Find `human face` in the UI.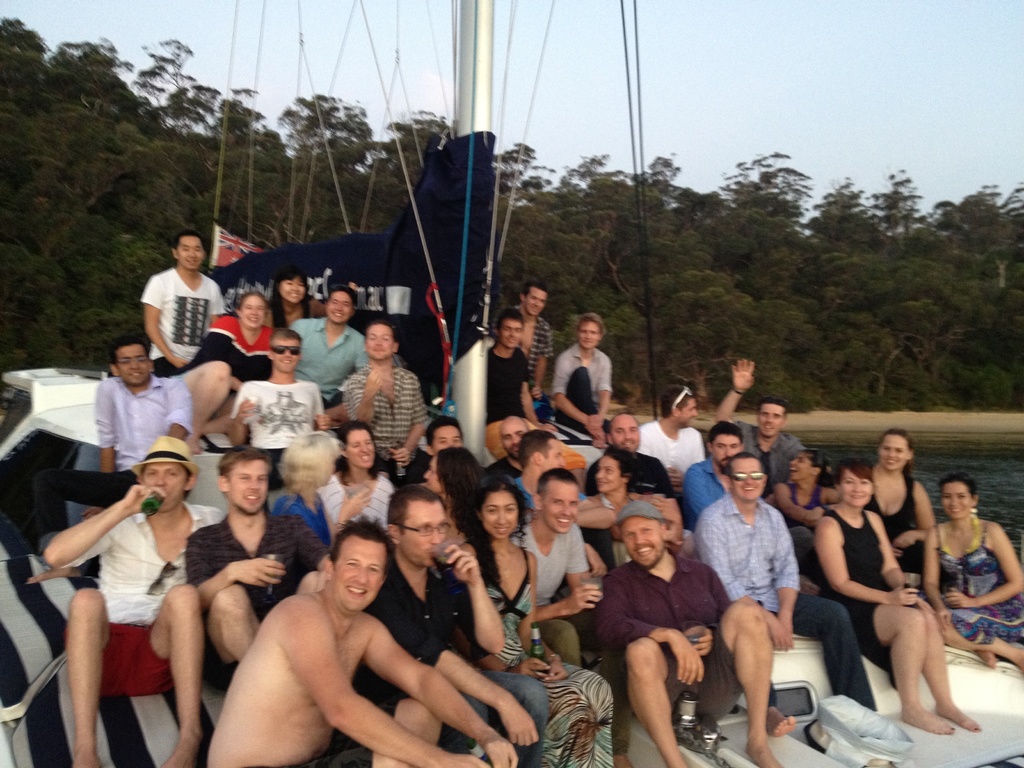
UI element at (x1=845, y1=474, x2=870, y2=503).
